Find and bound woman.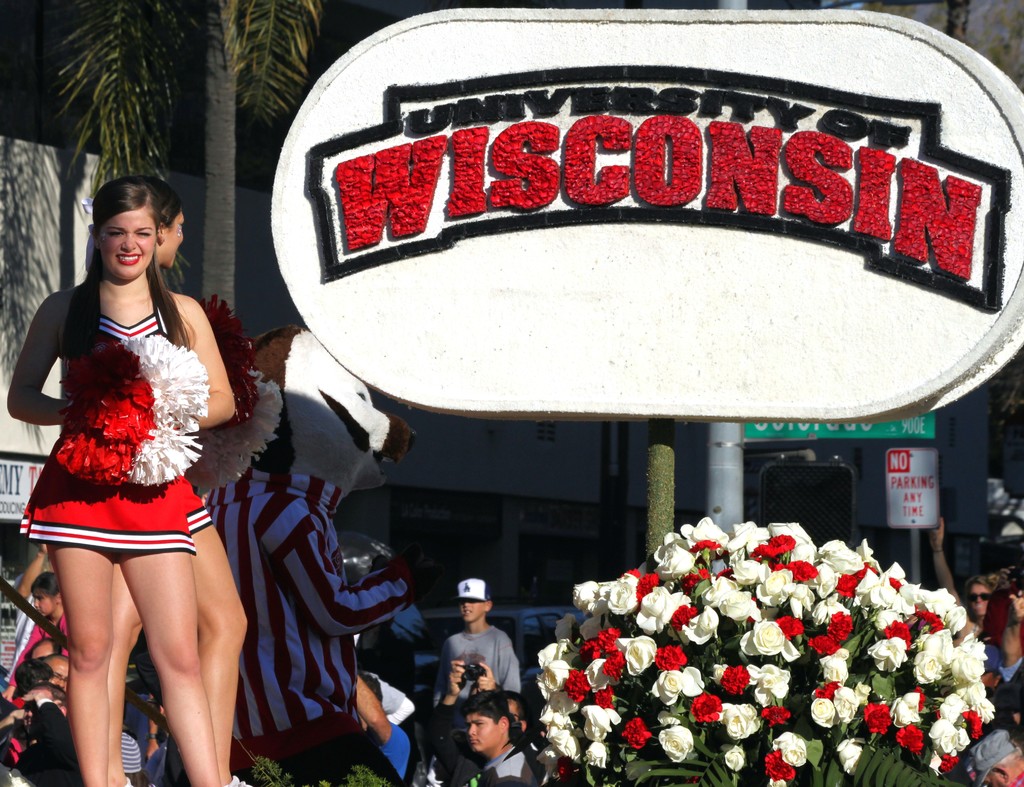
Bound: l=104, t=175, r=260, b=786.
